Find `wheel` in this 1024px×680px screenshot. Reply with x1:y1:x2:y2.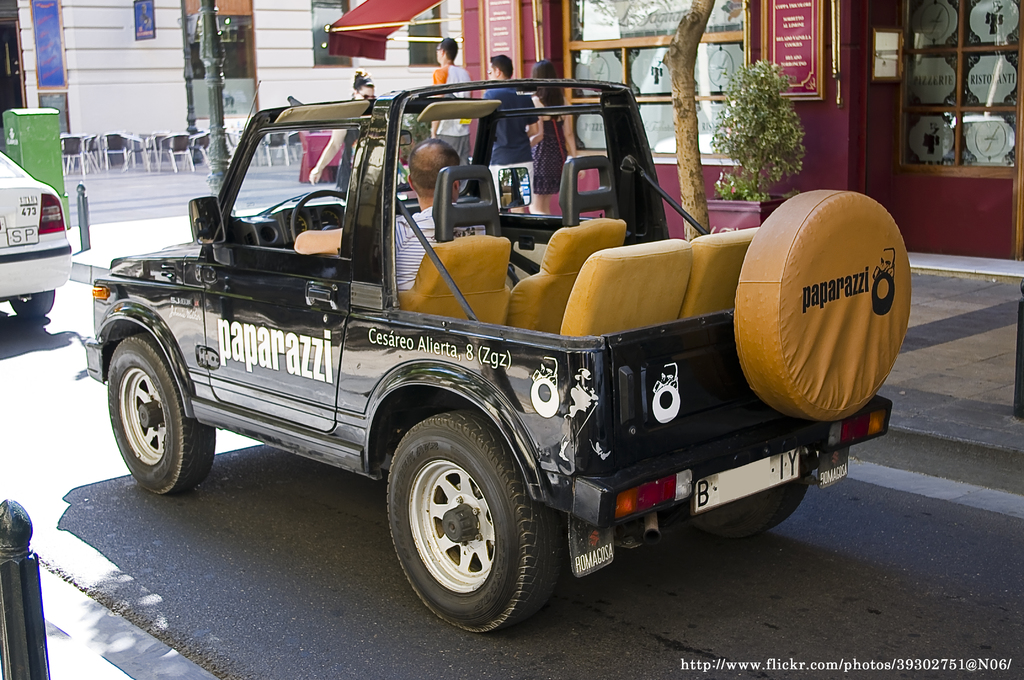
733:191:911:421.
